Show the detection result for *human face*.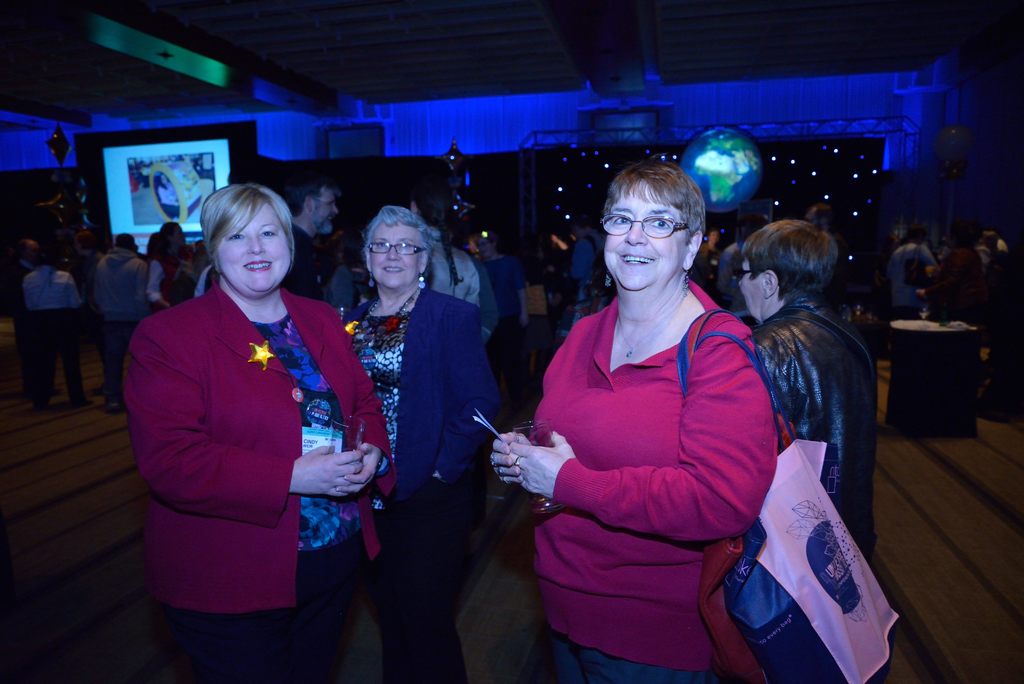
pyautogui.locateOnScreen(736, 259, 766, 315).
